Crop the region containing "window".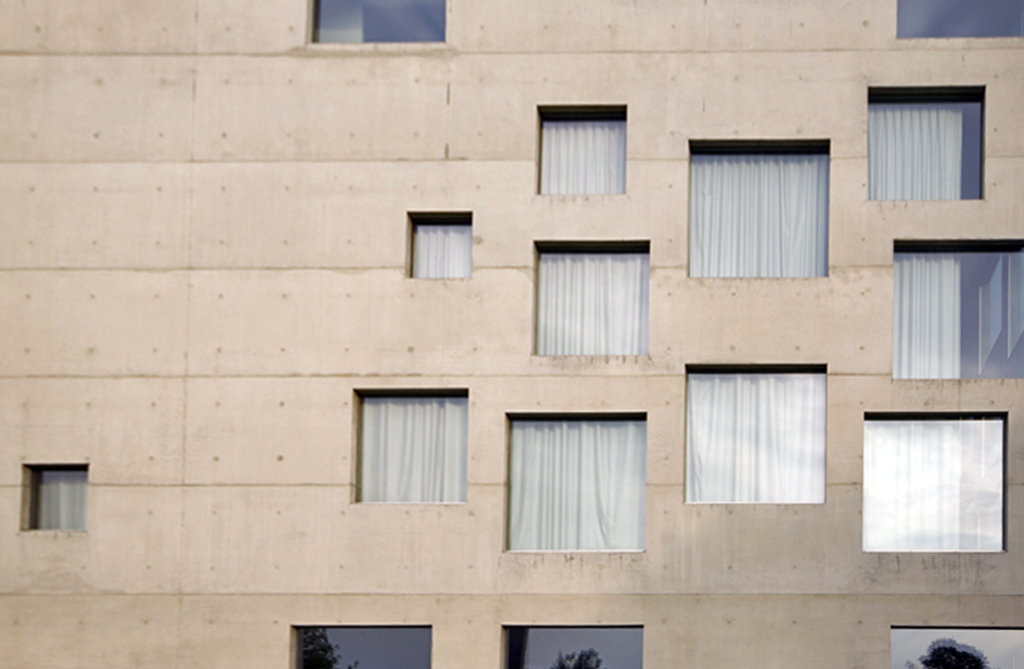
Crop region: bbox(497, 409, 649, 552).
